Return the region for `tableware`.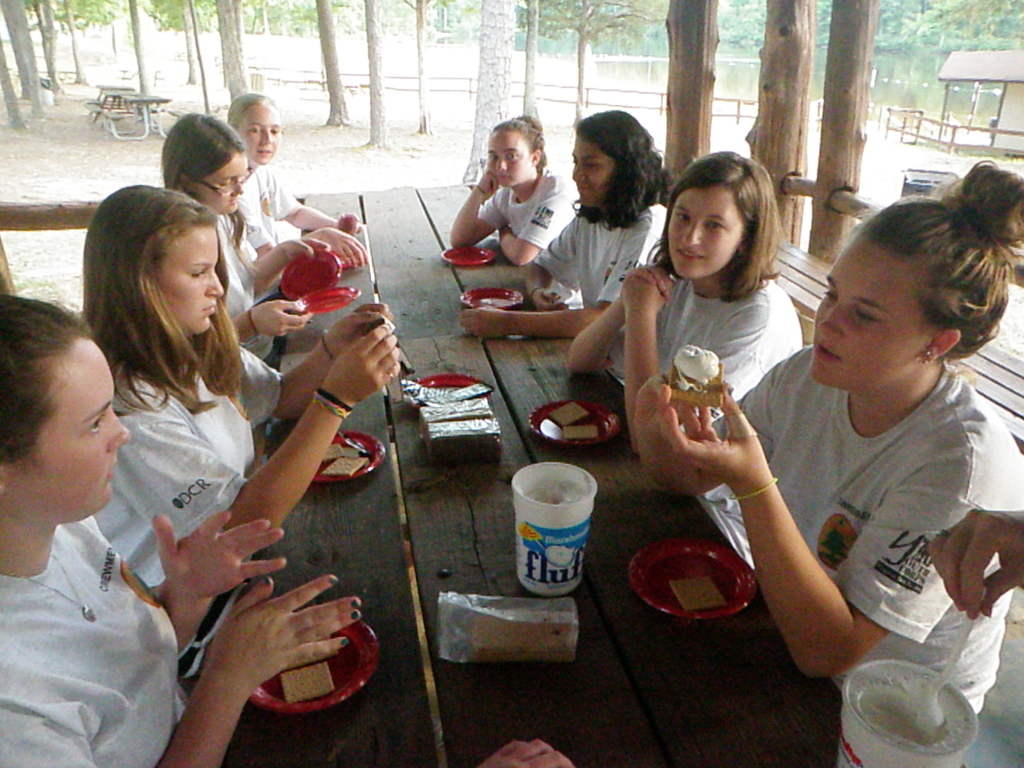
left=250, top=618, right=376, bottom=716.
